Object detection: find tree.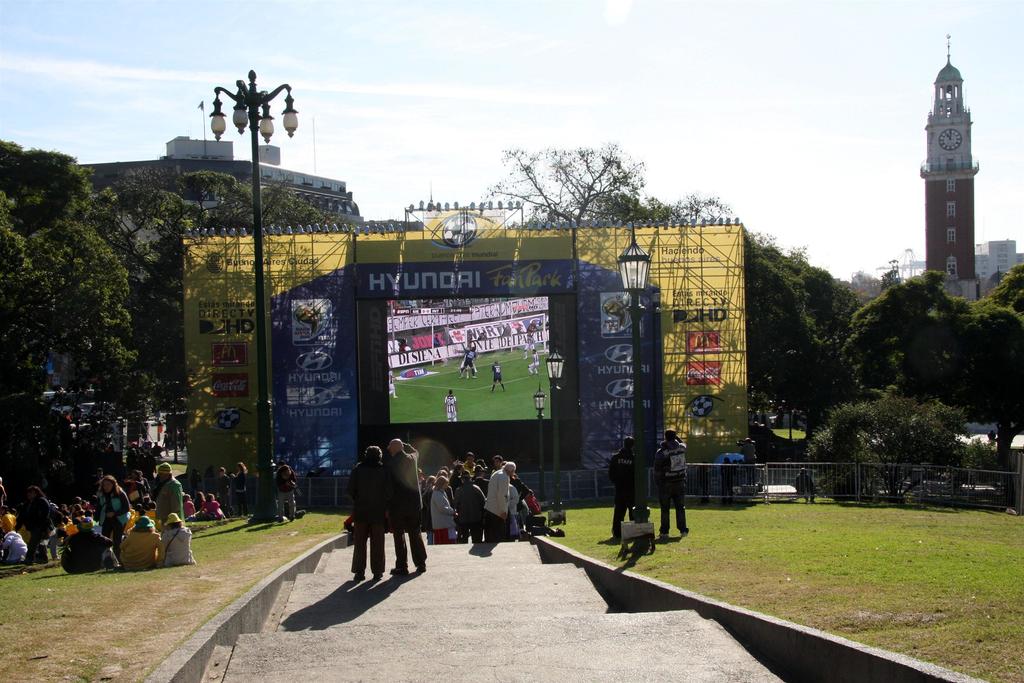
[108,161,360,461].
